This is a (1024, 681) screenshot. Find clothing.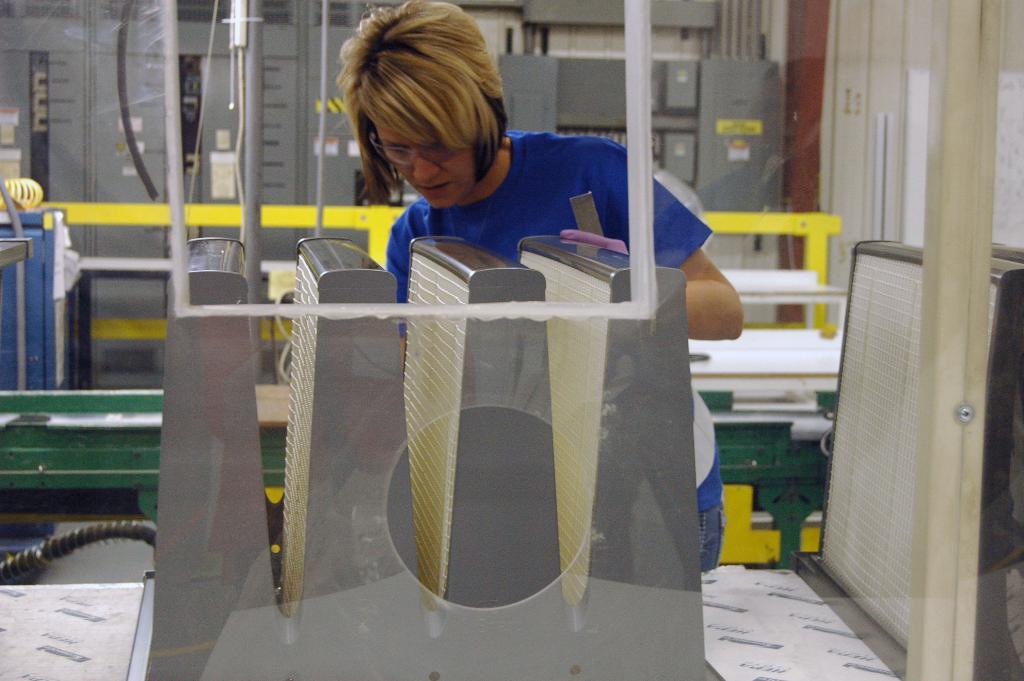
Bounding box: region(383, 120, 731, 578).
